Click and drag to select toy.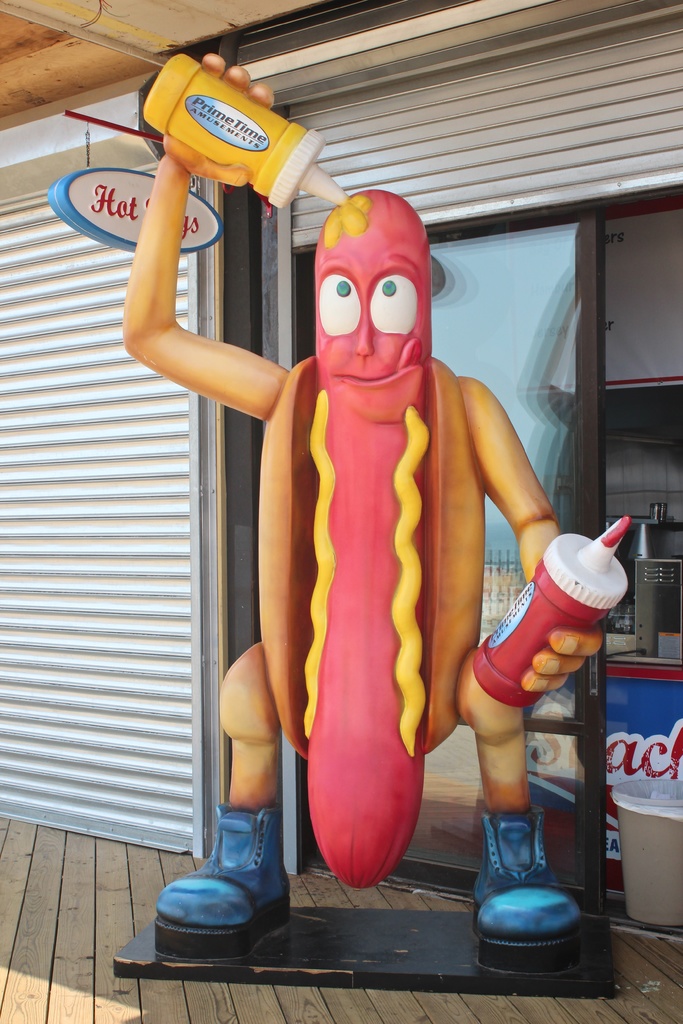
Selection: (113,35,655,990).
